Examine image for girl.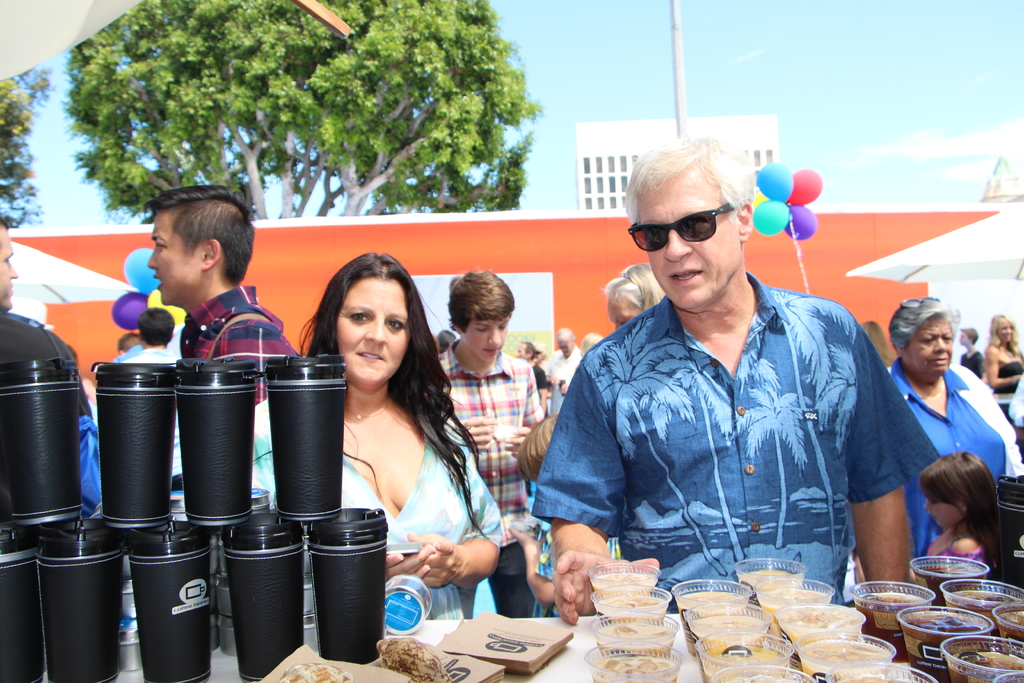
Examination result: region(923, 452, 999, 579).
